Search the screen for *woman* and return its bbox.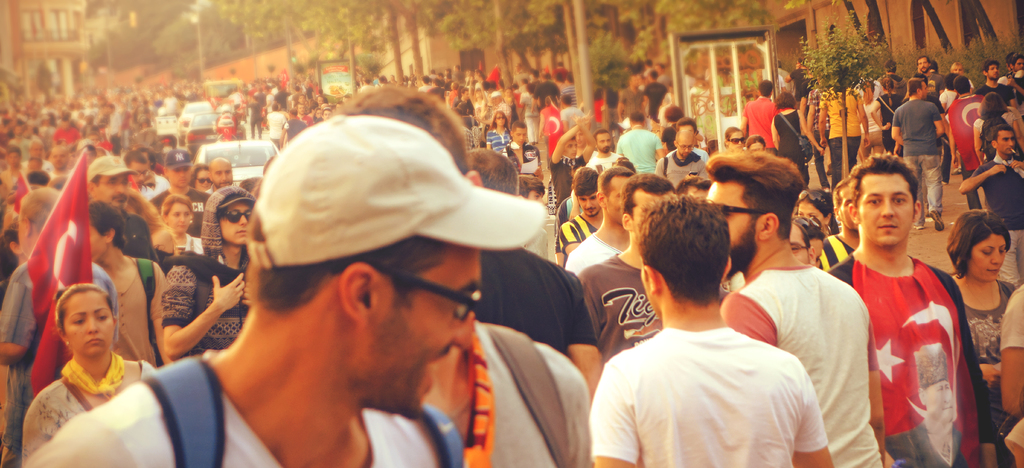
Found: box=[860, 79, 881, 165].
